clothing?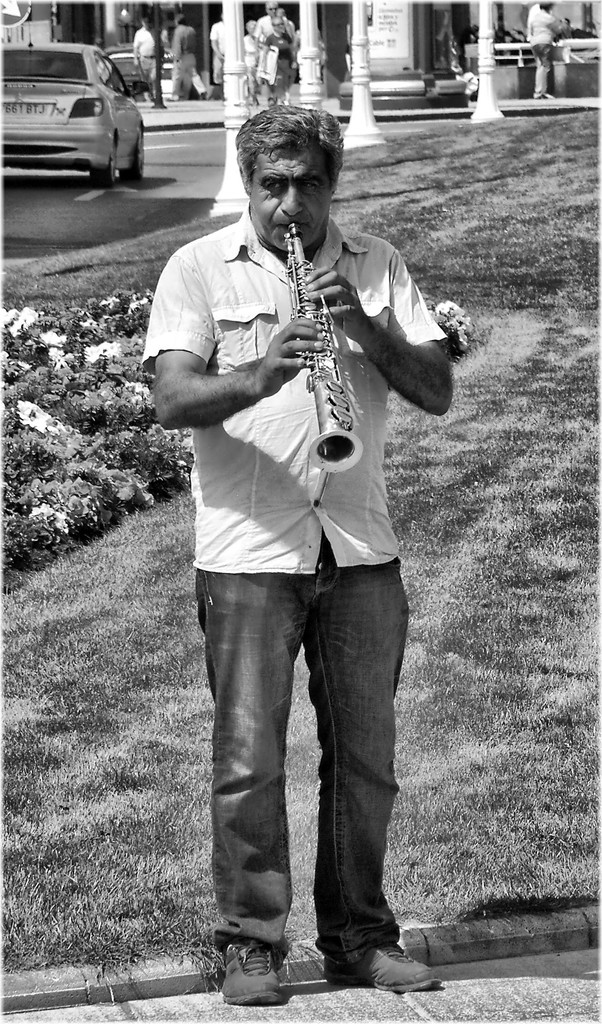
[210,20,224,85]
